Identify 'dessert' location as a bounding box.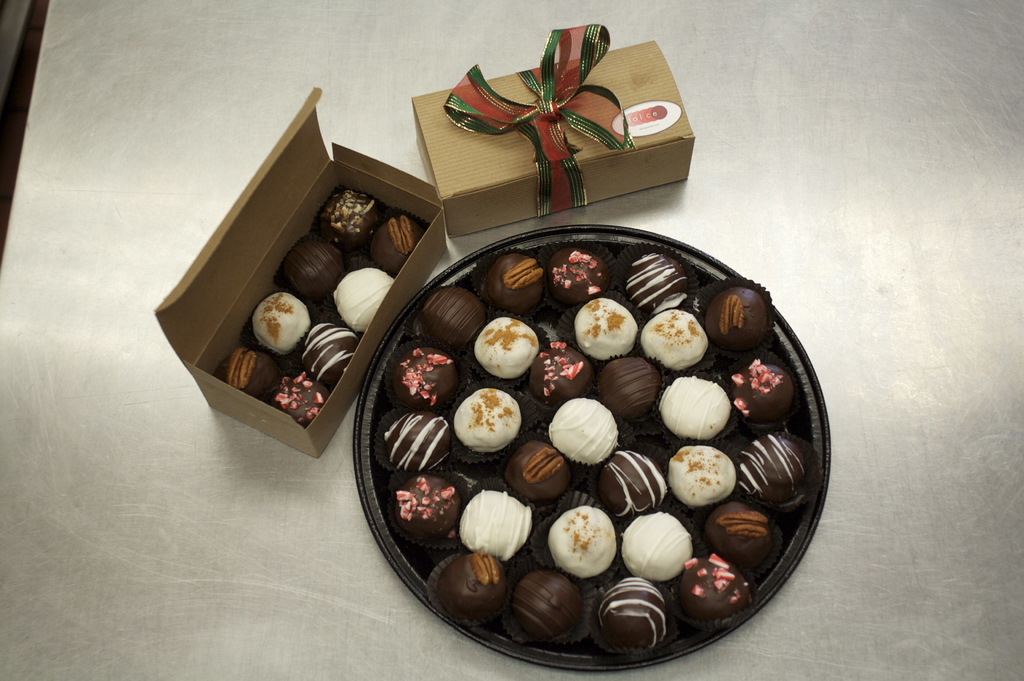
Rect(364, 212, 423, 272).
